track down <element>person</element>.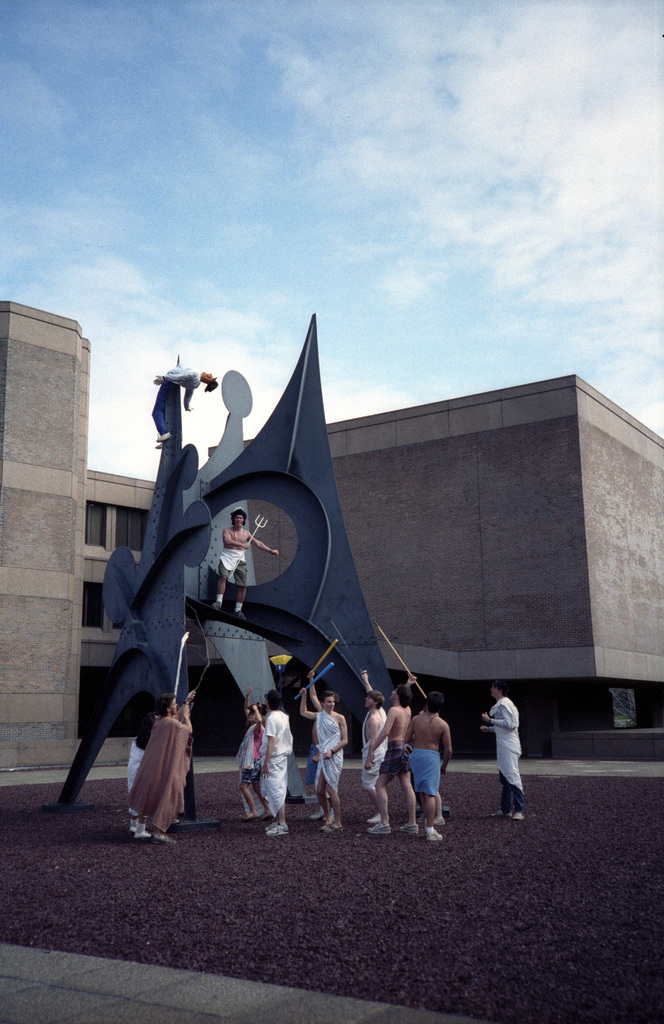
Tracked to <box>128,688,198,851</box>.
